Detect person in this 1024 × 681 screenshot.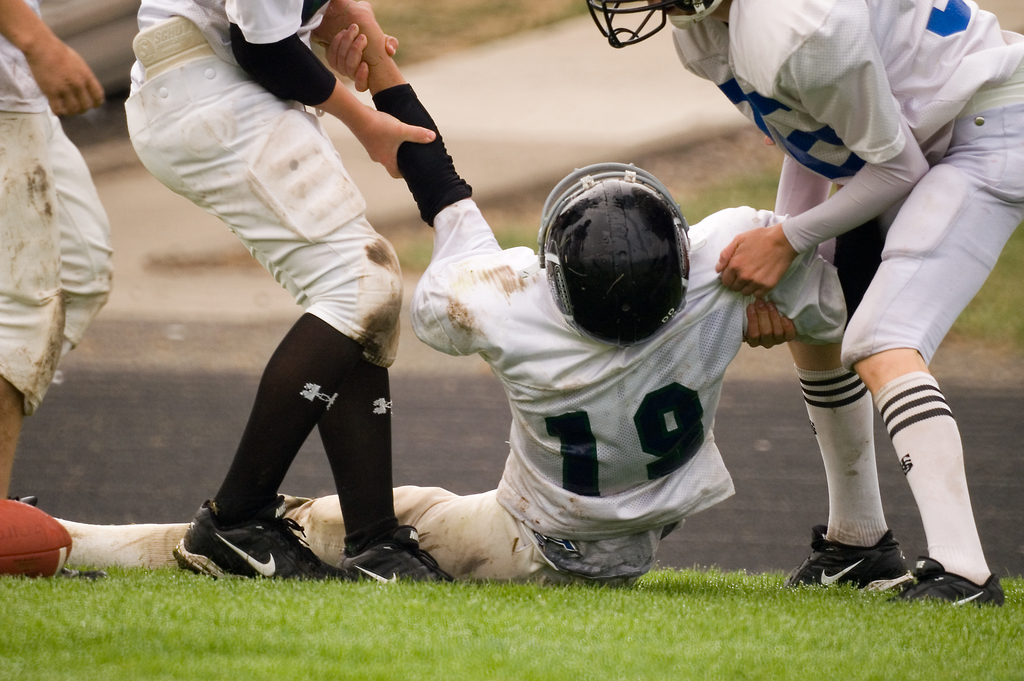
Detection: bbox=(586, 0, 1023, 605).
